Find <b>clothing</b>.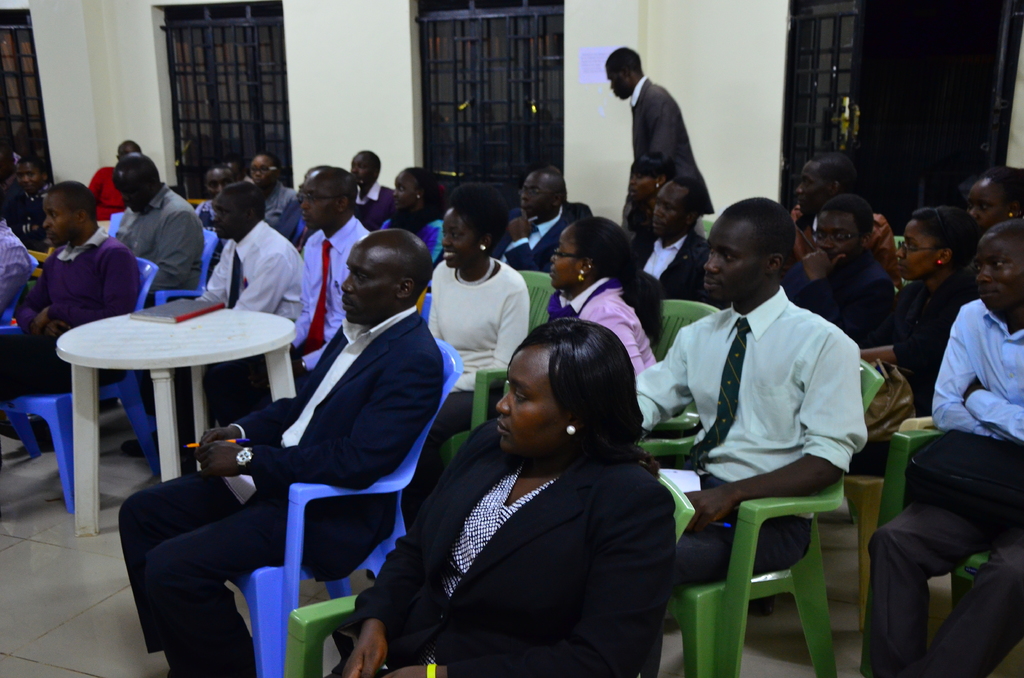
bbox(871, 293, 1023, 677).
